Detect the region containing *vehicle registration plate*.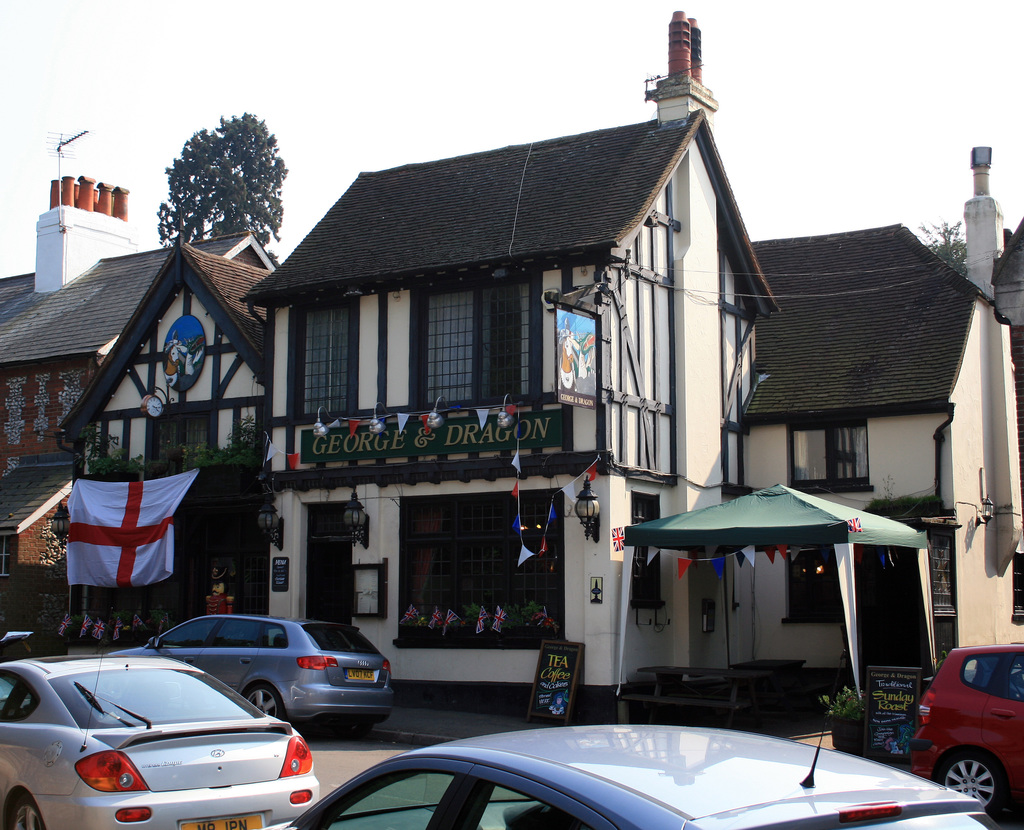
(left=184, top=817, right=264, bottom=829).
